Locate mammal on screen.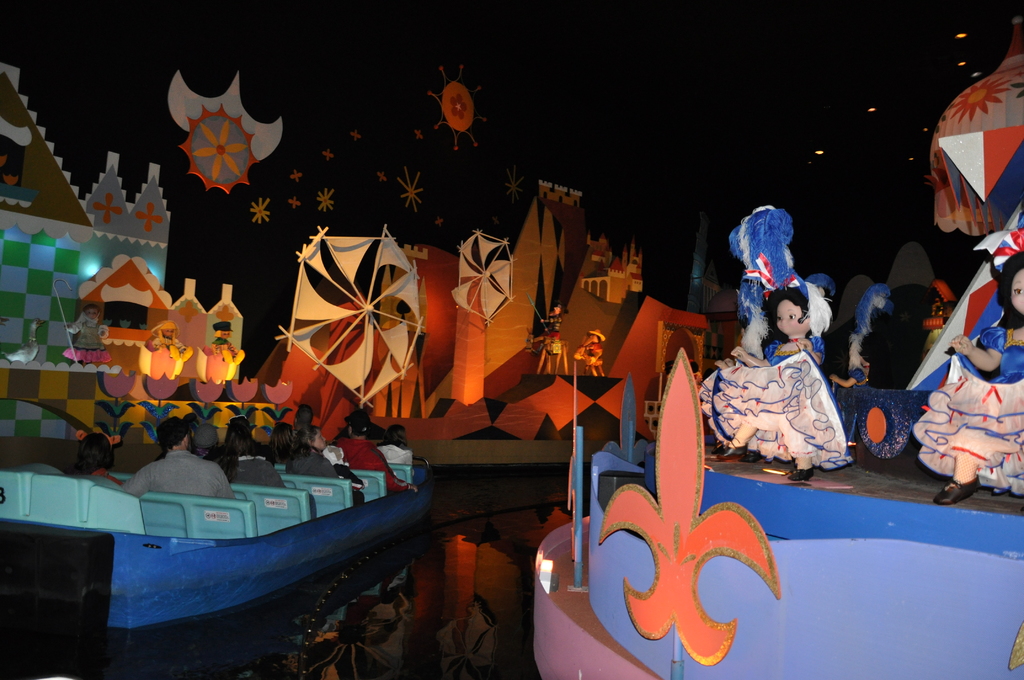
On screen at [290, 430, 370, 501].
